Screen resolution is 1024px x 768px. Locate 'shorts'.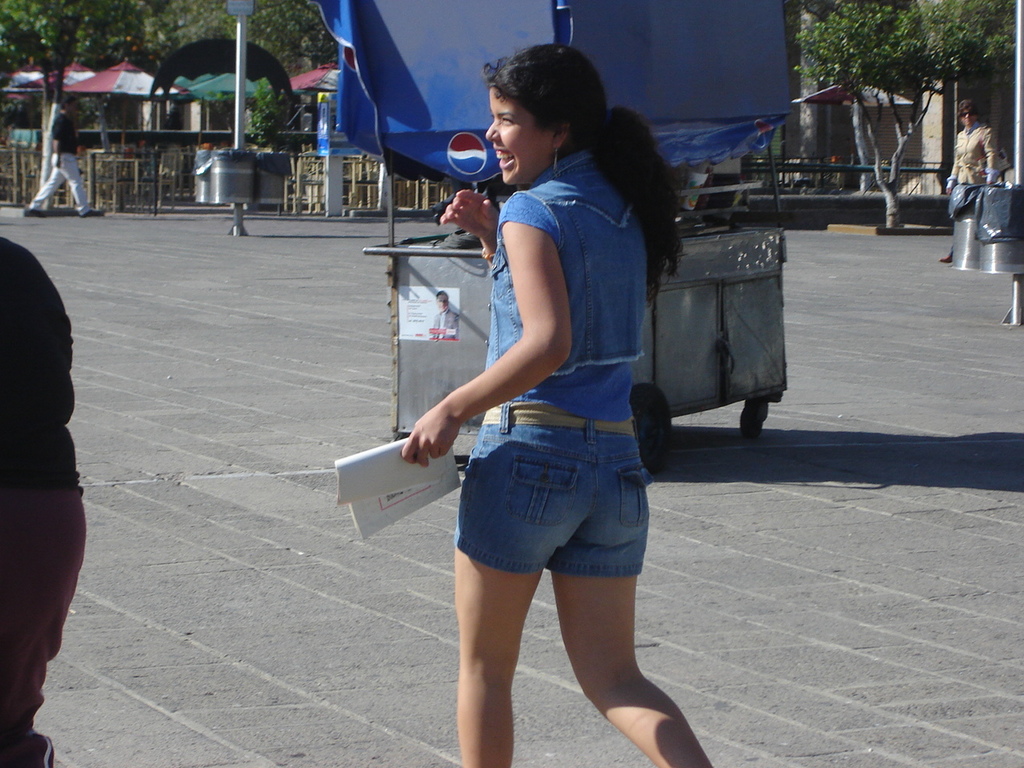
left=443, top=442, right=675, bottom=595.
